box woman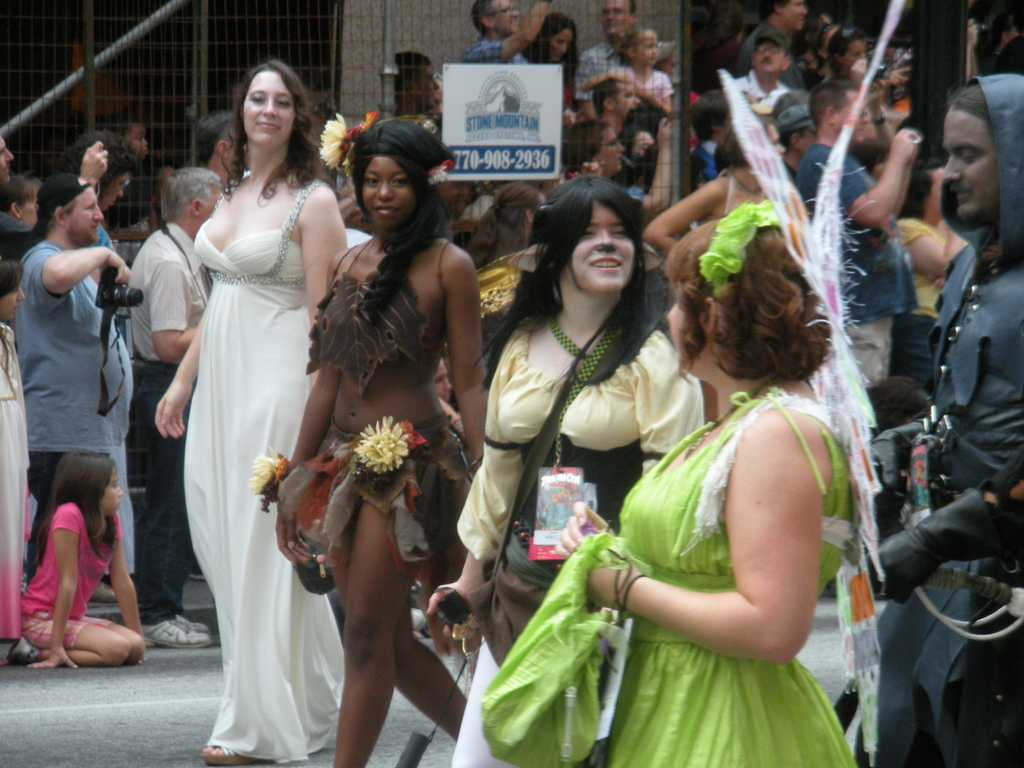
481,202,874,765
